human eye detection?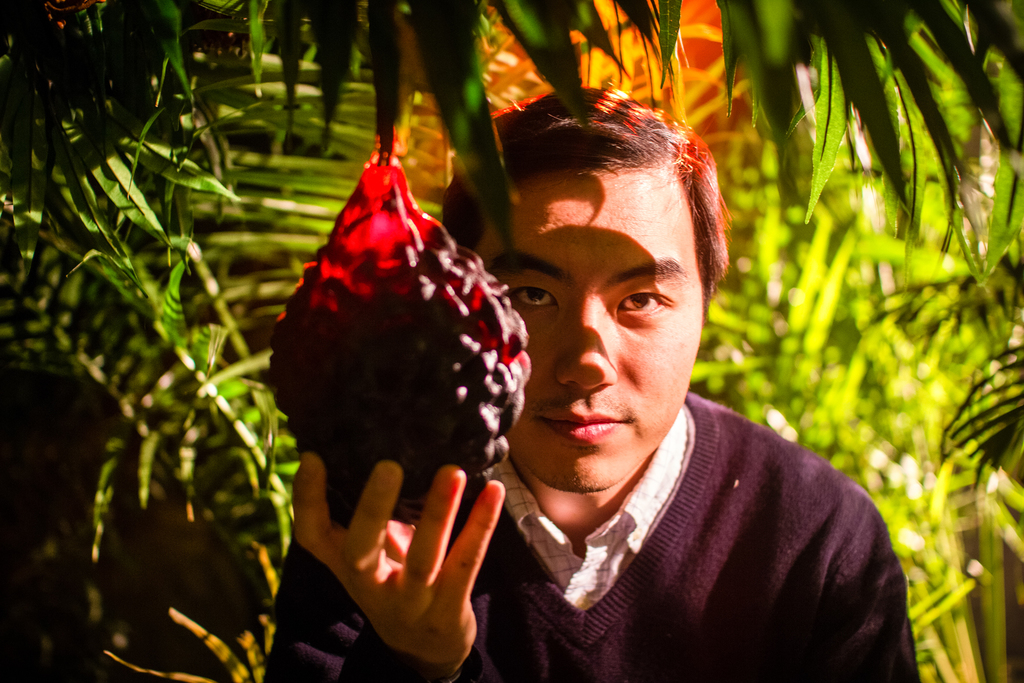
[600, 275, 685, 341]
